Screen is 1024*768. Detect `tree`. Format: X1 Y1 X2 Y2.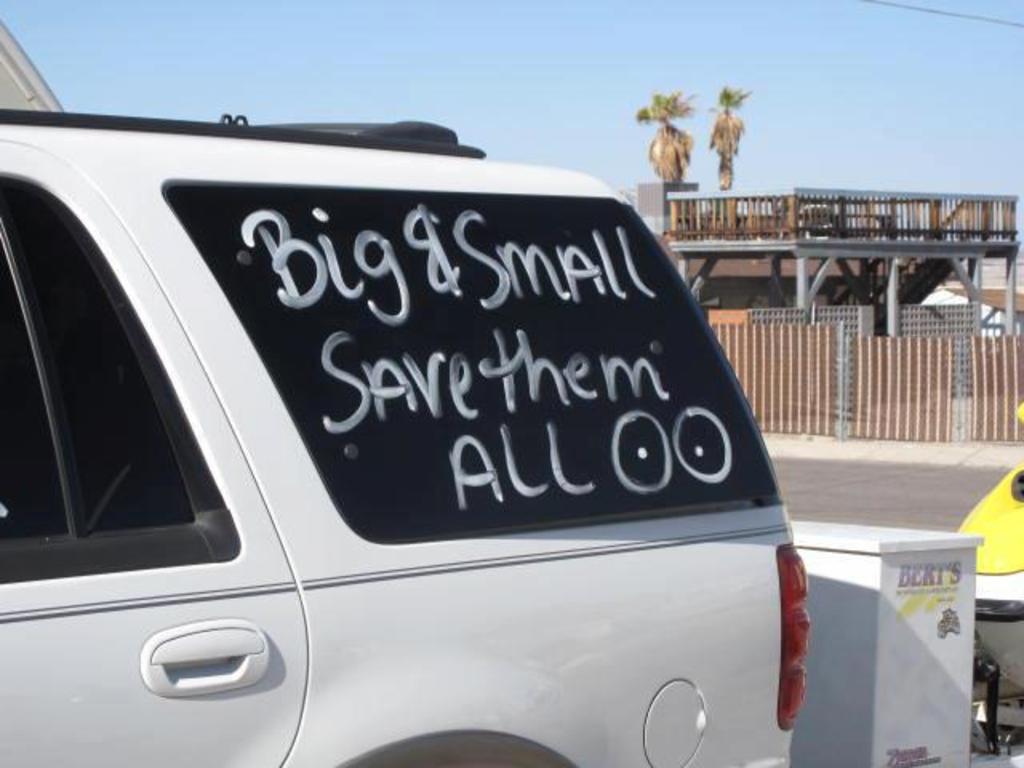
702 85 754 219.
